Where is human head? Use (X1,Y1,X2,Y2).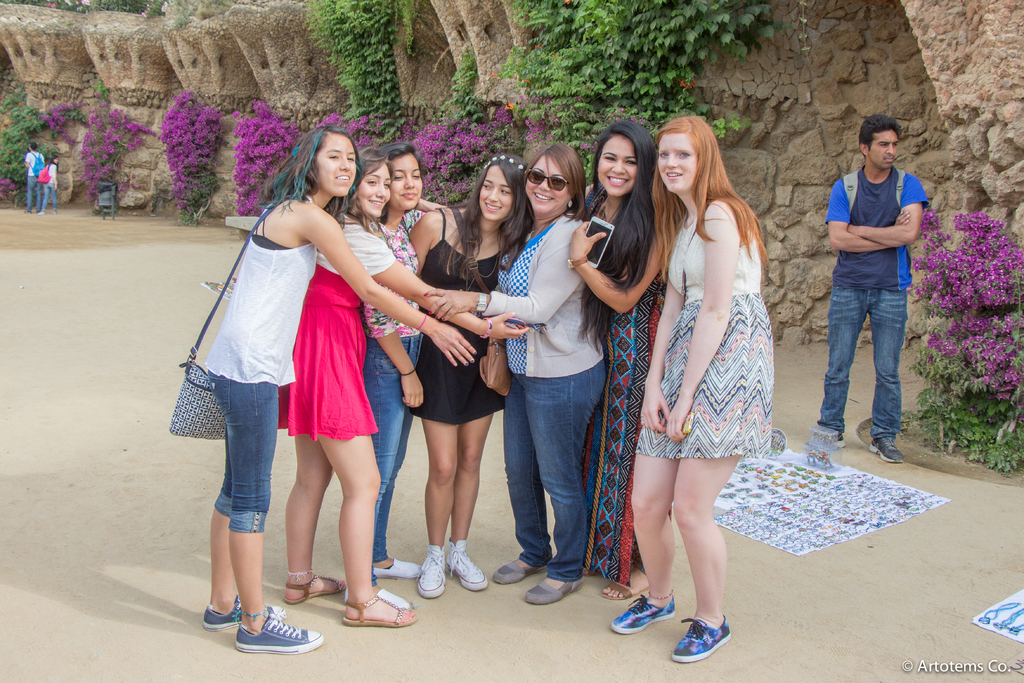
(472,156,530,222).
